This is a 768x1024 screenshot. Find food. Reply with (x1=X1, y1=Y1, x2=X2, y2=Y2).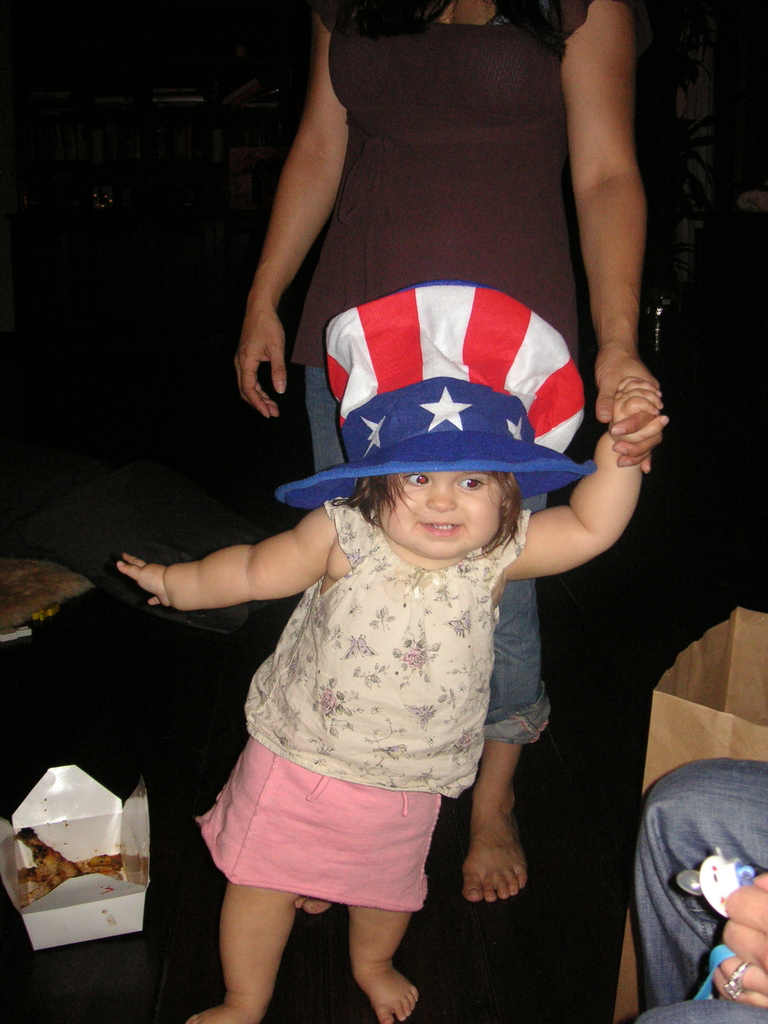
(x1=0, y1=559, x2=95, y2=643).
